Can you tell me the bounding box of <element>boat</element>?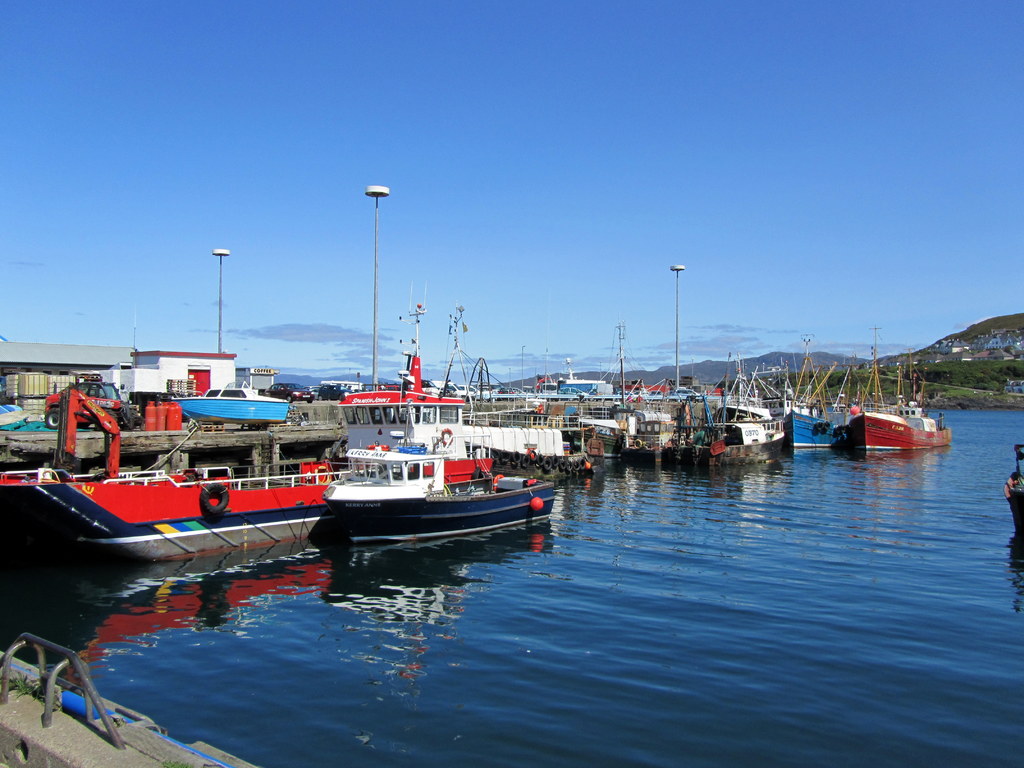
bbox(684, 358, 799, 477).
